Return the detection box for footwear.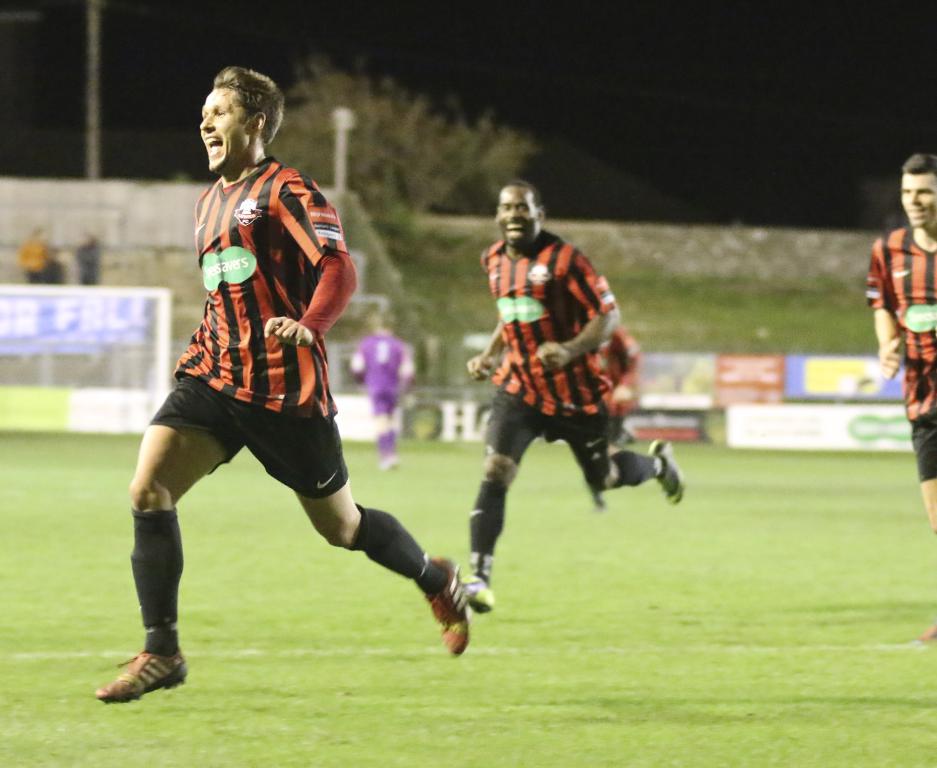
<region>647, 436, 685, 505</region>.
